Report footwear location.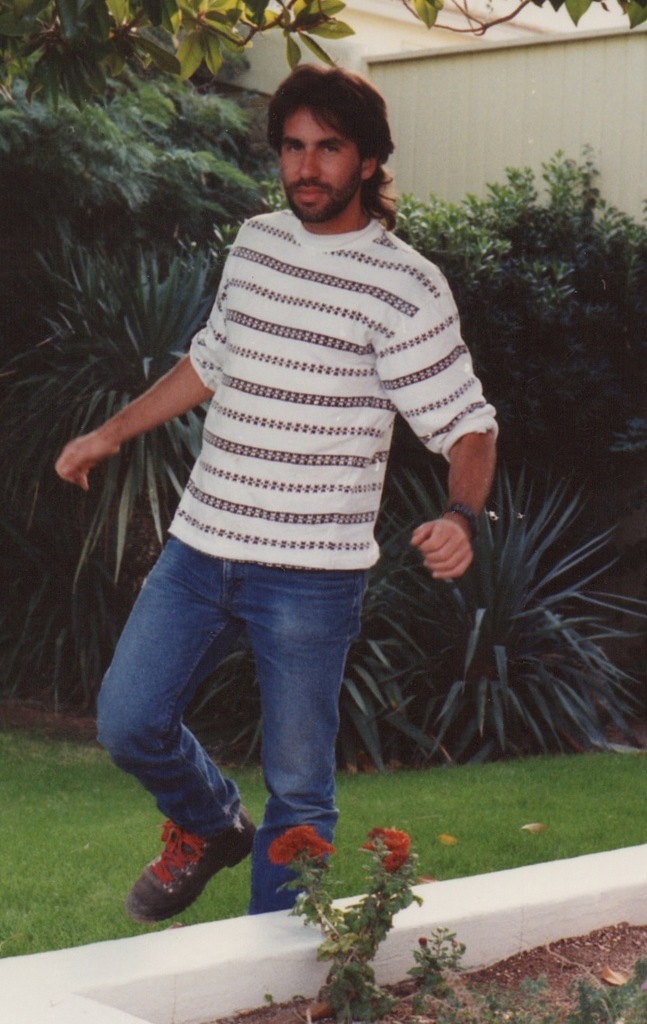
Report: [124, 809, 261, 919].
